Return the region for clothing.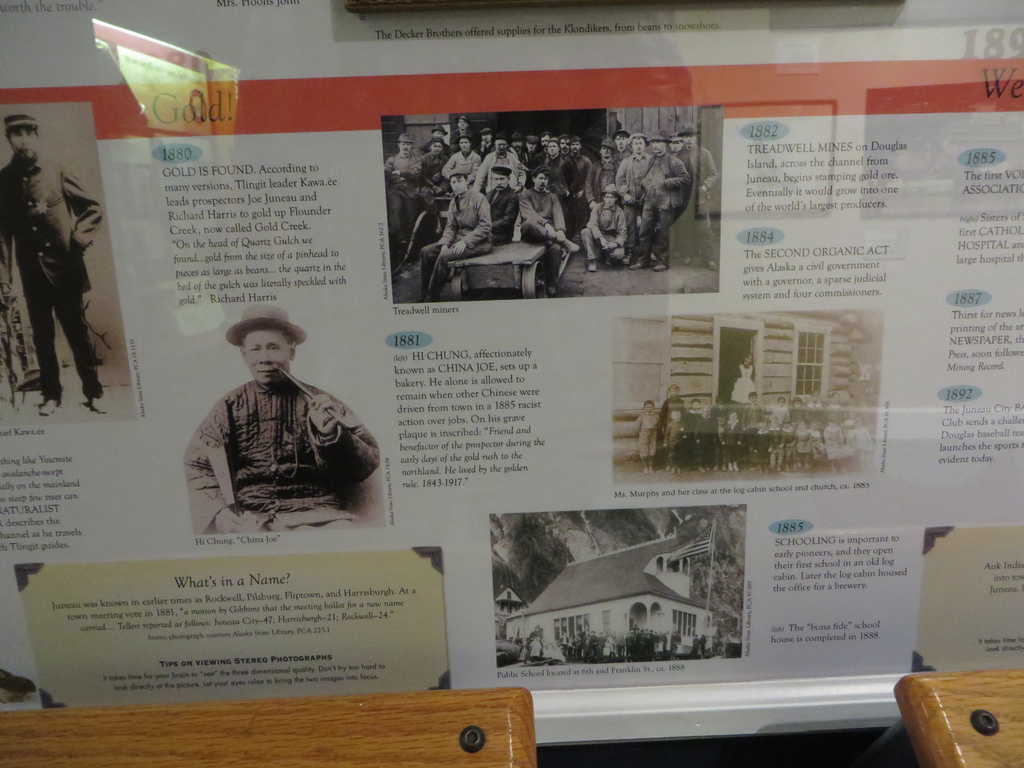
616 156 667 218.
